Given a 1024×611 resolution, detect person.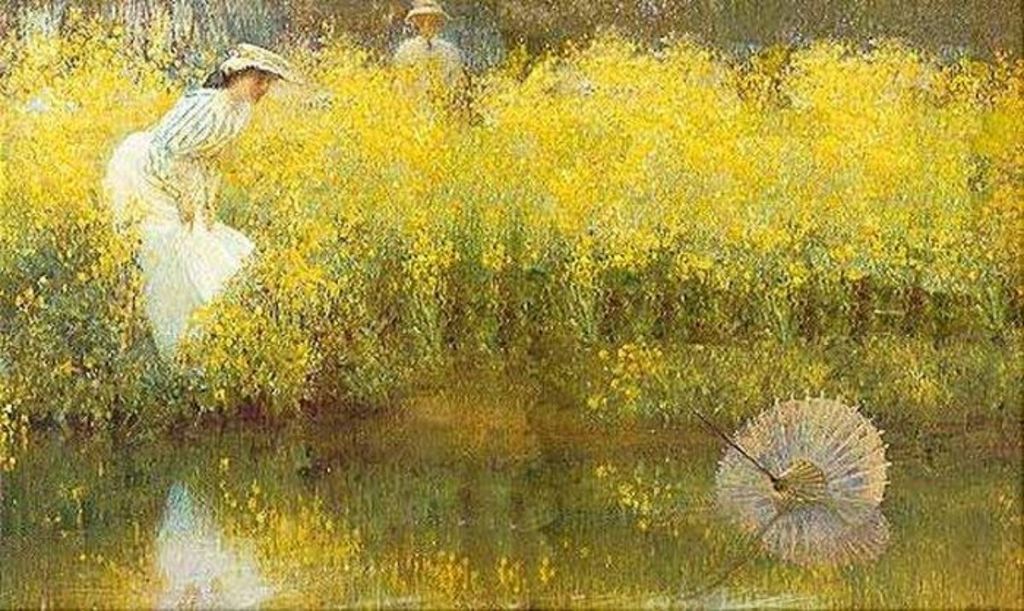
(389,4,468,111).
